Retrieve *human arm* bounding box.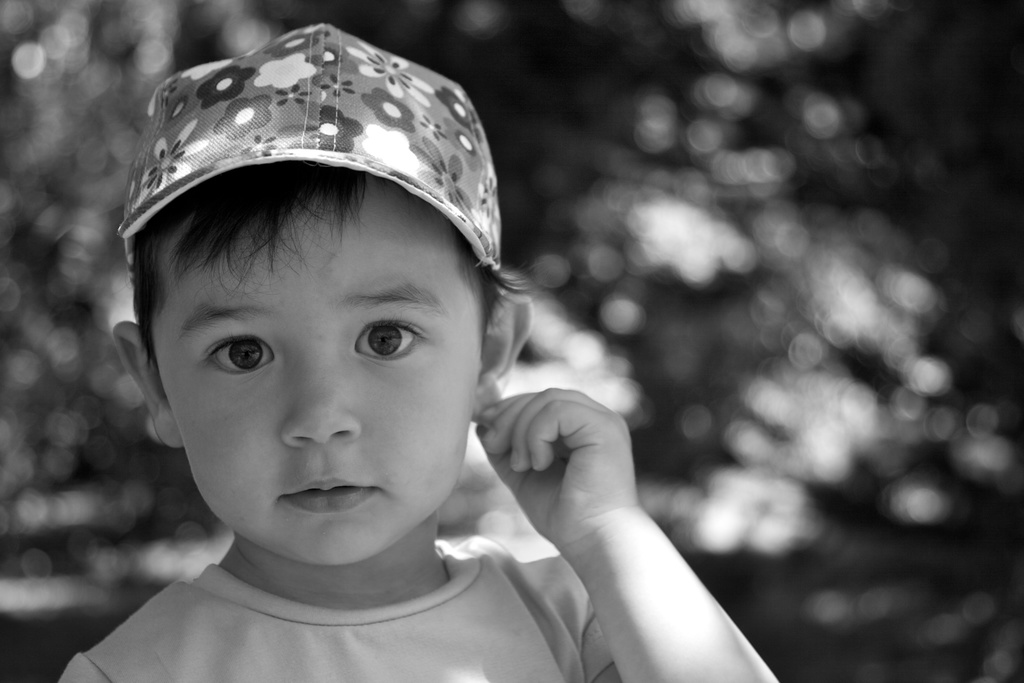
Bounding box: [42,634,202,682].
